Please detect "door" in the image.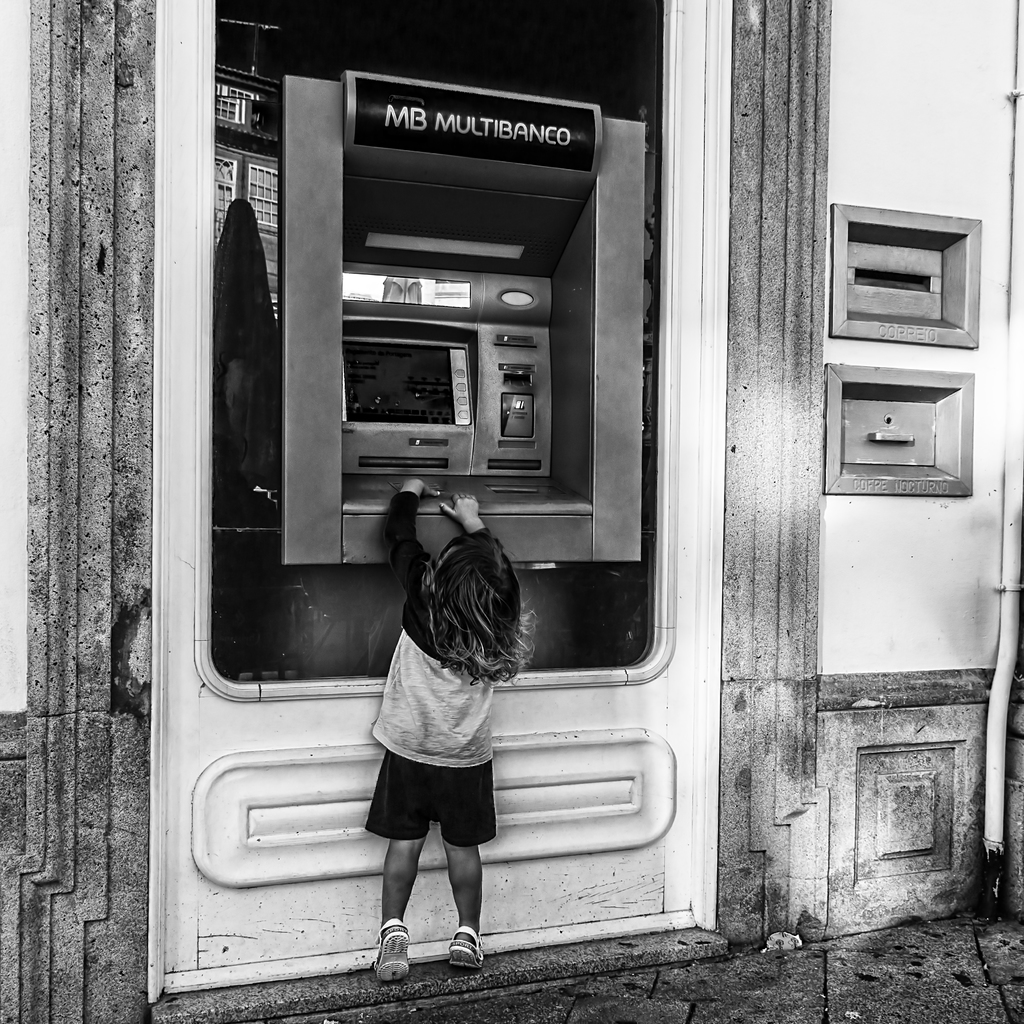
202, 1, 711, 917.
